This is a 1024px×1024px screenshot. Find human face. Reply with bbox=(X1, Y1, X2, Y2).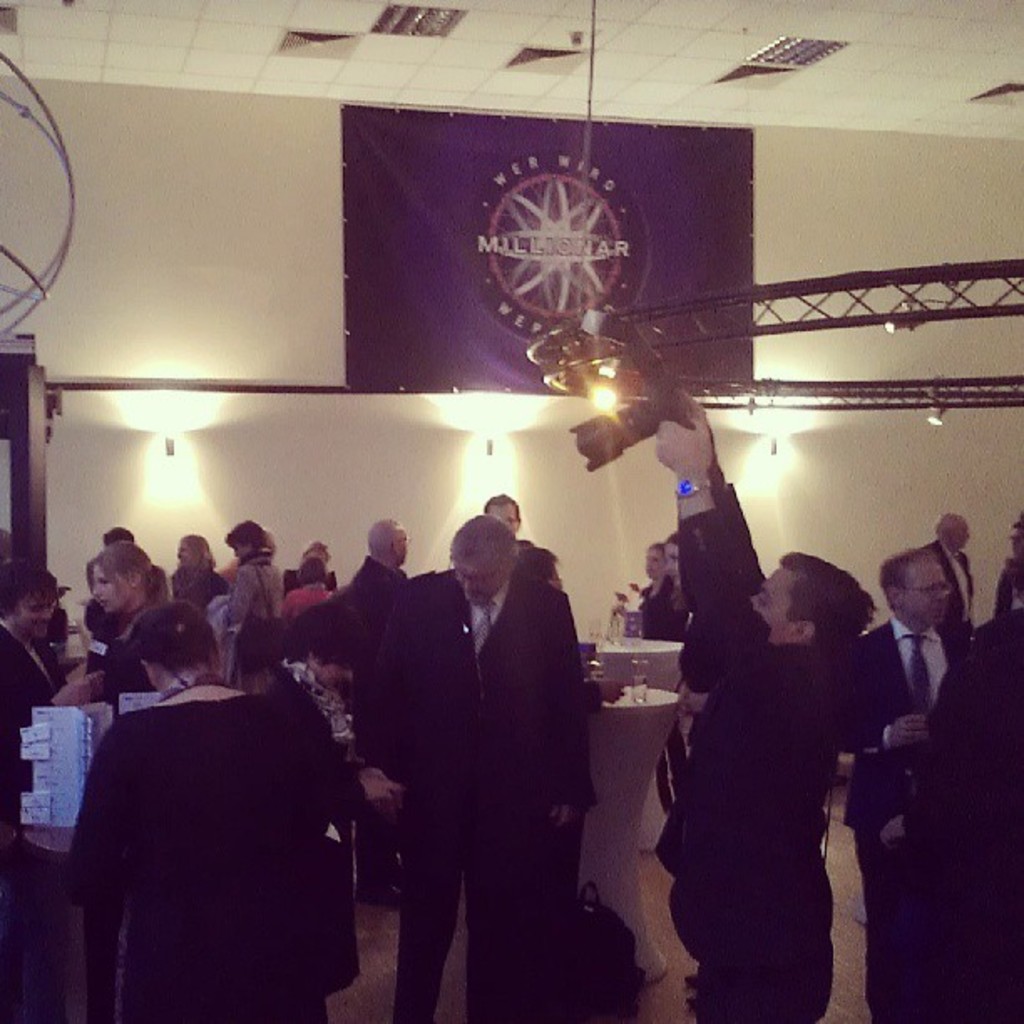
bbox=(487, 500, 519, 529).
